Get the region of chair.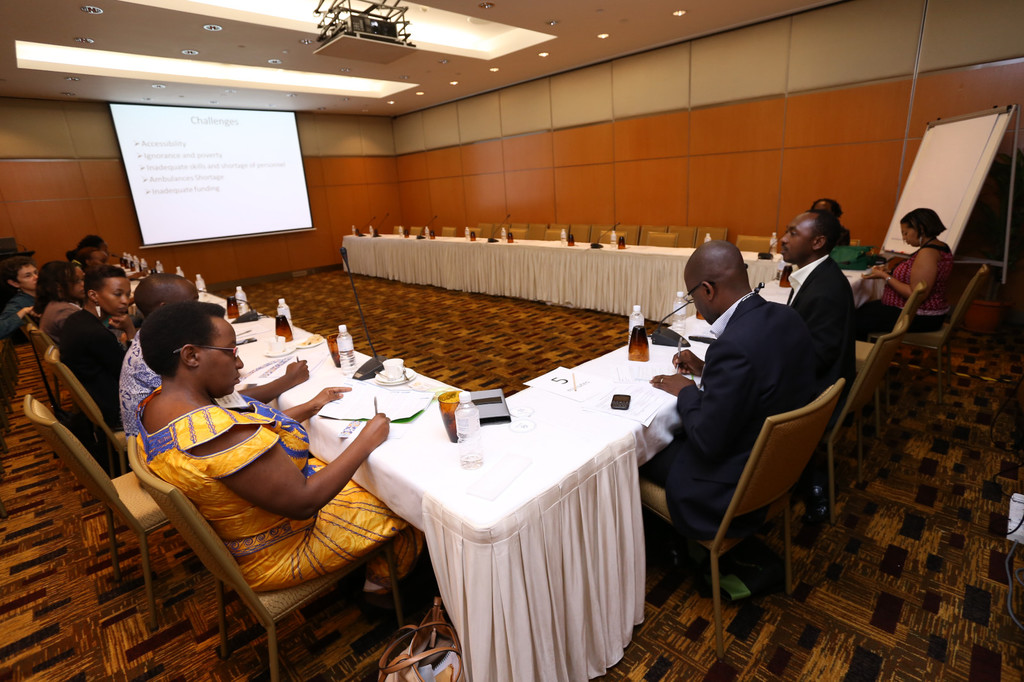
[x1=572, y1=224, x2=590, y2=242].
